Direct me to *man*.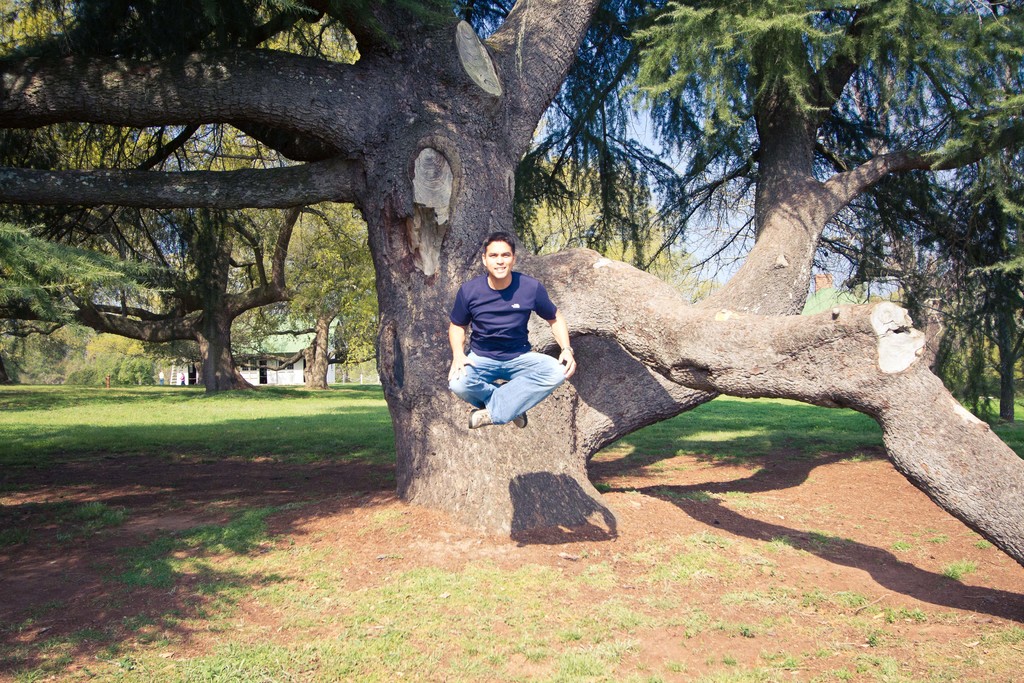
Direction: x1=450, y1=233, x2=582, y2=435.
